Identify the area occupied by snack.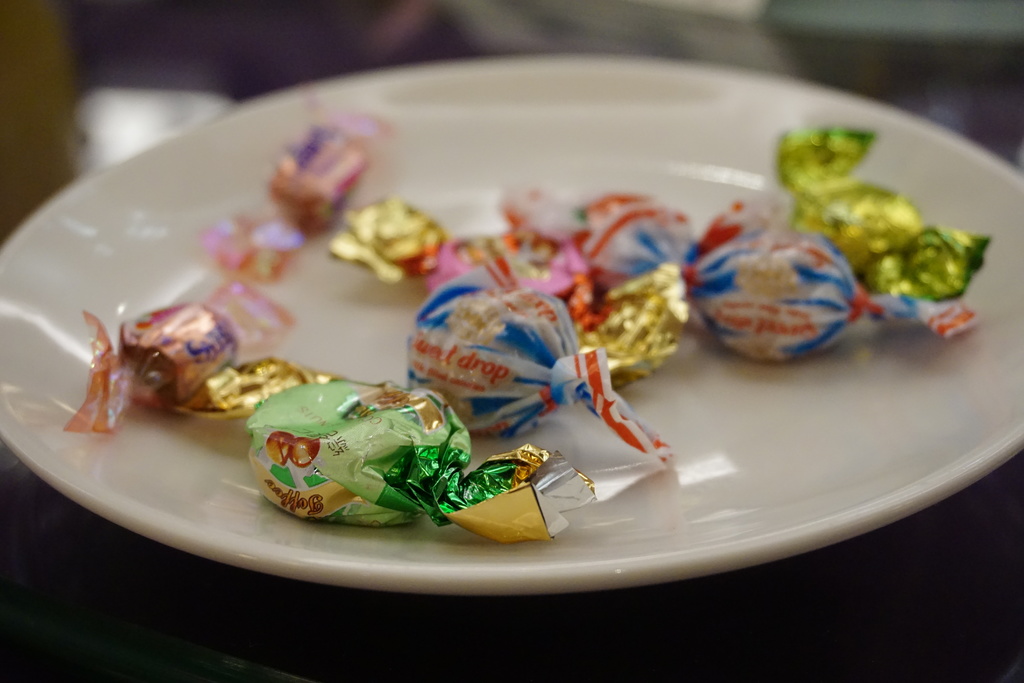
Area: {"x1": 241, "y1": 353, "x2": 585, "y2": 528}.
